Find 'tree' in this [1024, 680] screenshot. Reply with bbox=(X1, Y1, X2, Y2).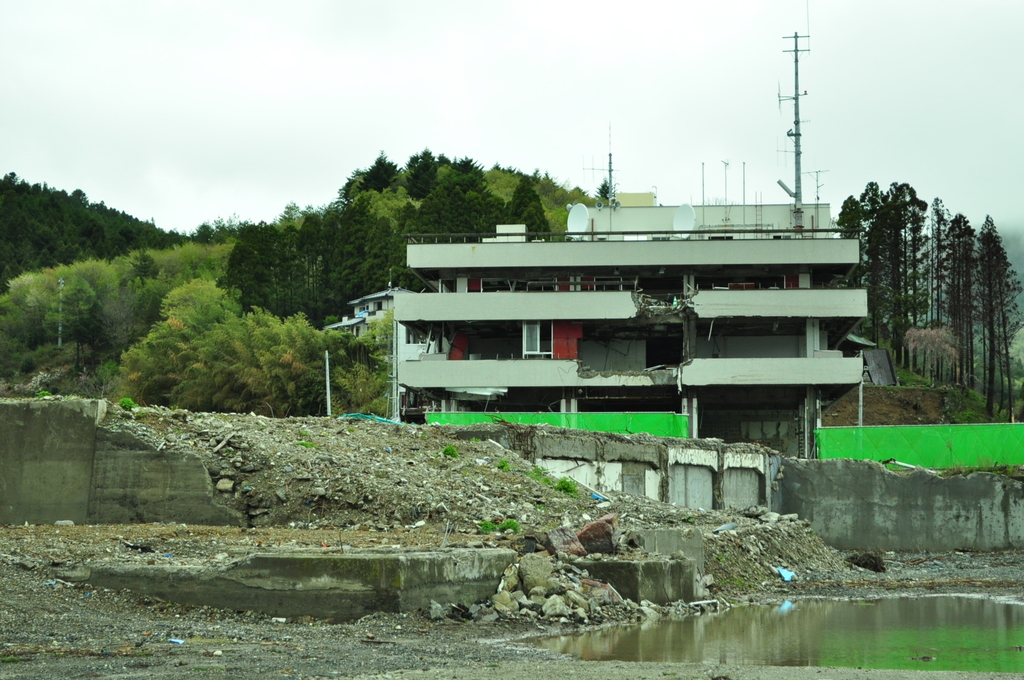
bbox=(999, 266, 1023, 415).
